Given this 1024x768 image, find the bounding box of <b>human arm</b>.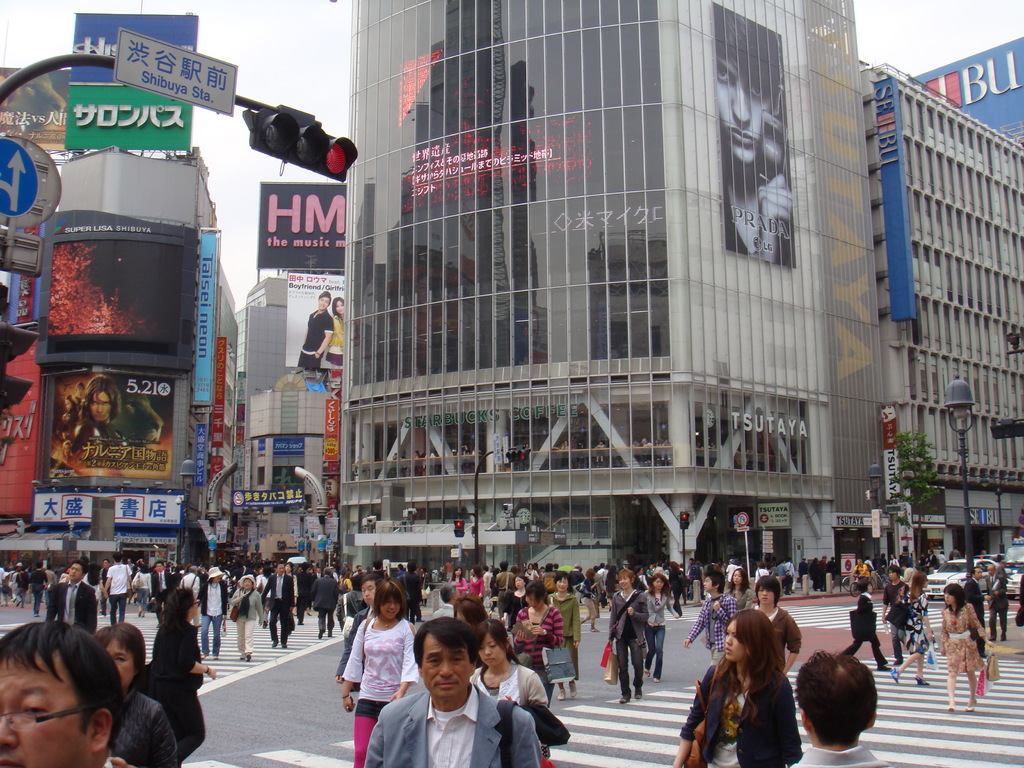
{"x1": 231, "y1": 584, "x2": 248, "y2": 614}.
